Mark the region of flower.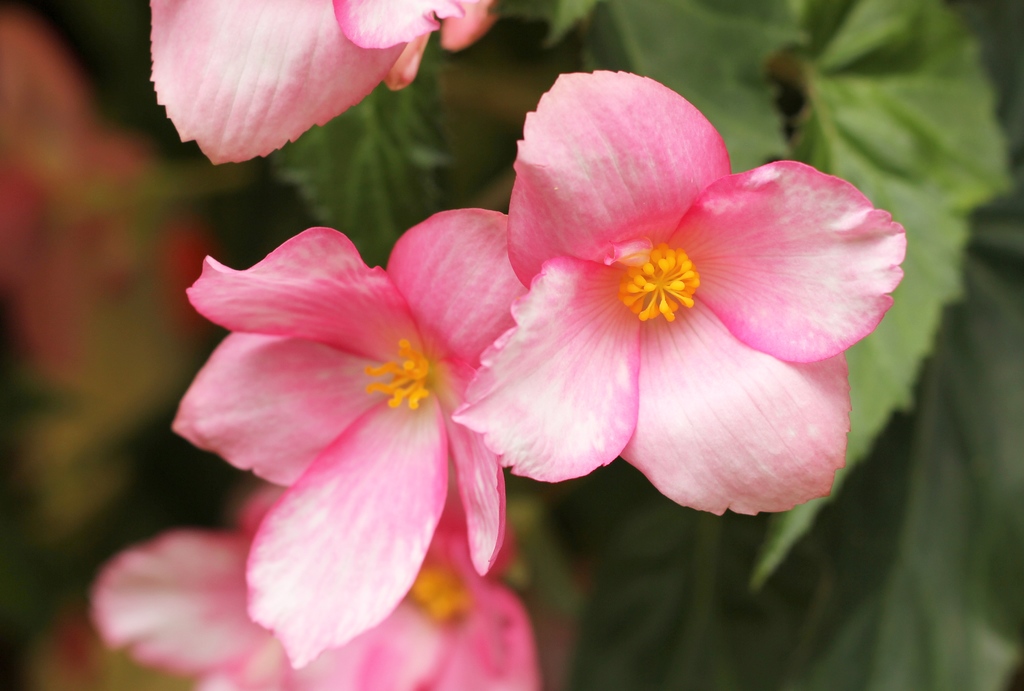
Region: crop(171, 206, 518, 667).
